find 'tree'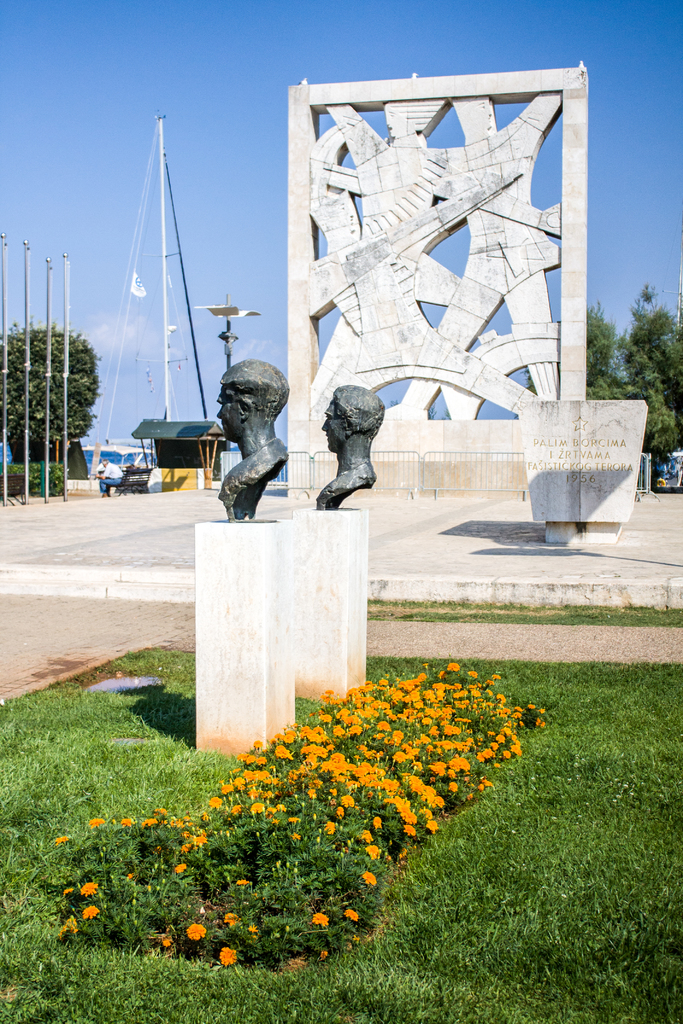
Rect(347, 908, 358, 920)
